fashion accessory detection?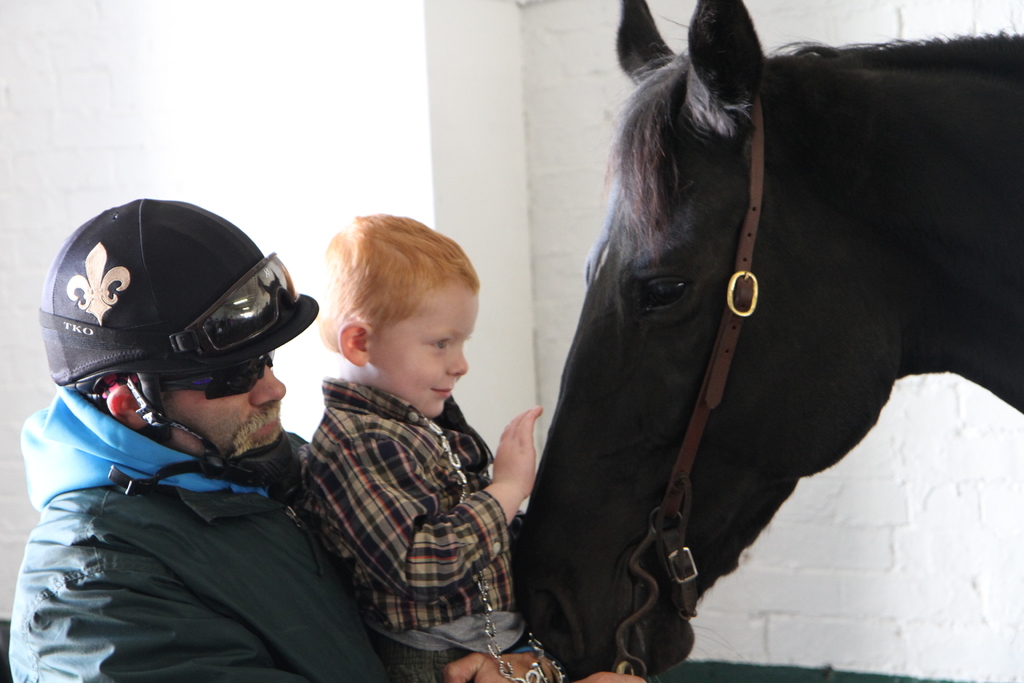
(x1=40, y1=252, x2=303, y2=386)
